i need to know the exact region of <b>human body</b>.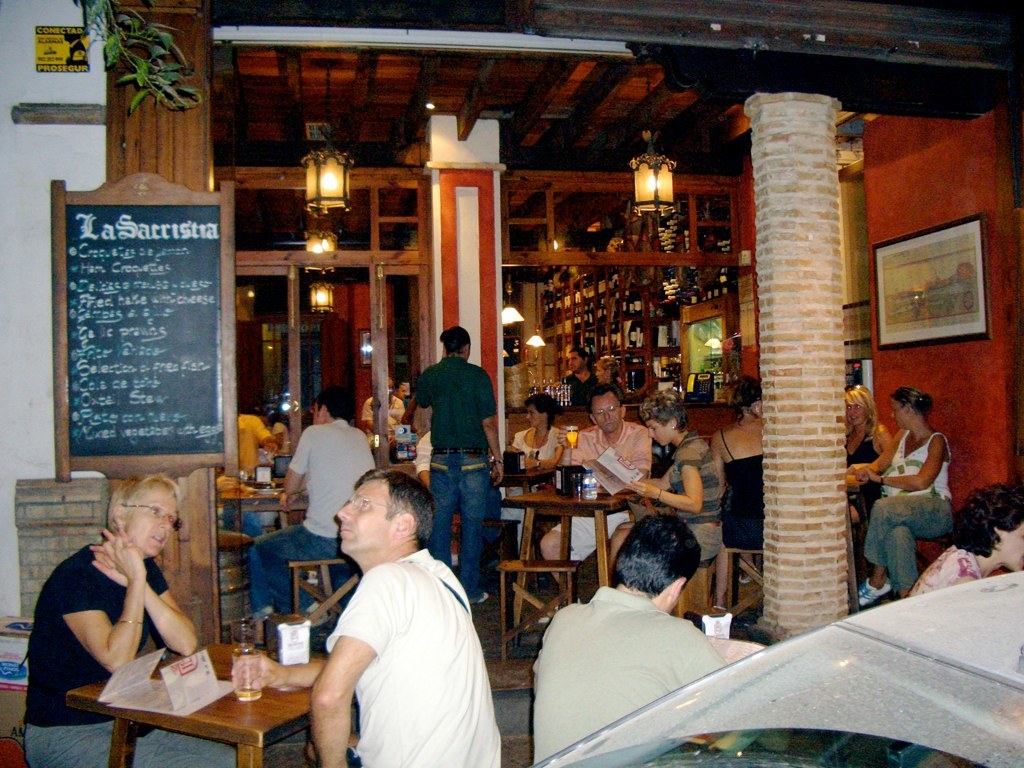
Region: x1=915, y1=551, x2=1008, y2=613.
